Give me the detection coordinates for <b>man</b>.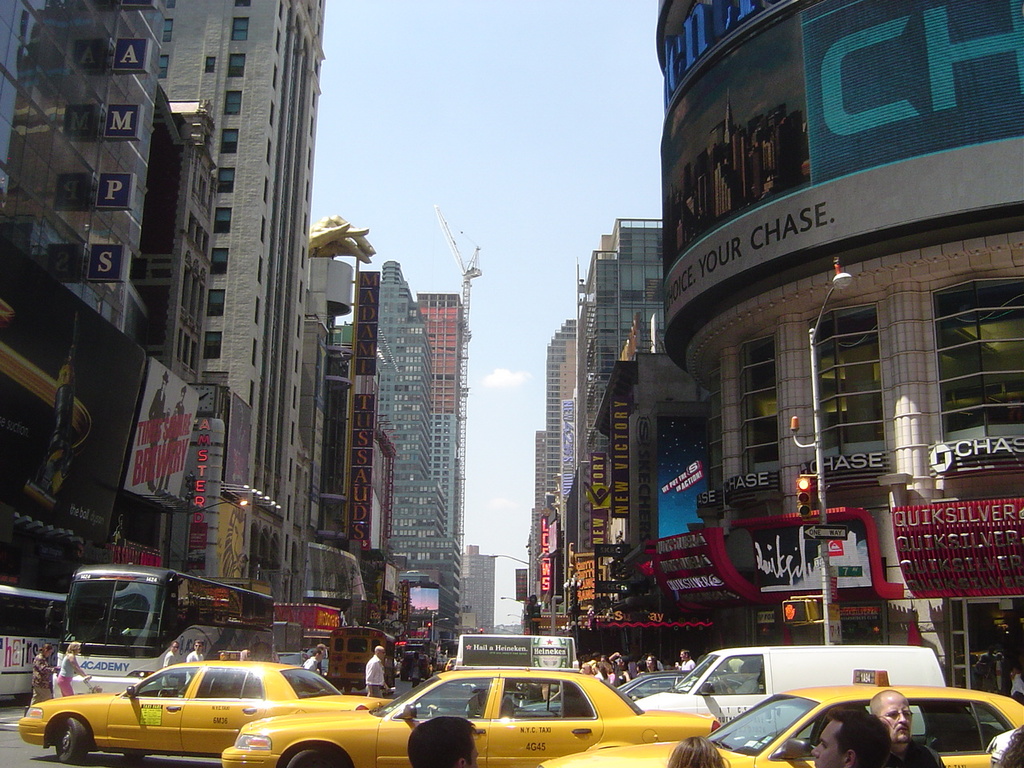
bbox=[678, 650, 694, 670].
